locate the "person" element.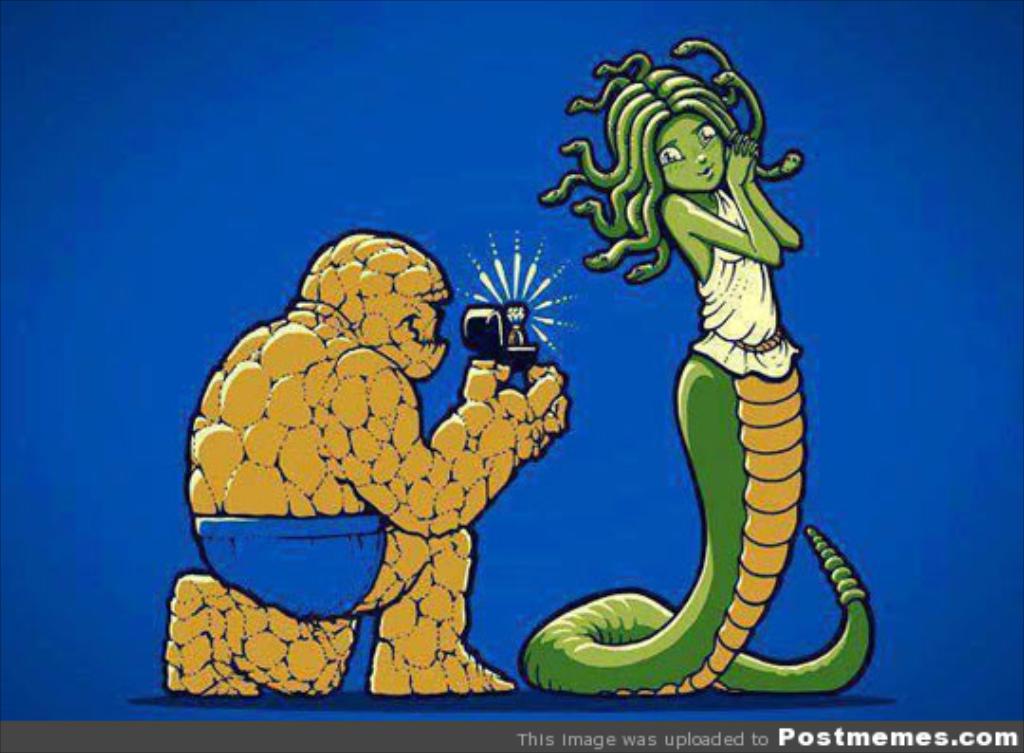
Element bbox: {"x1": 510, "y1": 36, "x2": 880, "y2": 696}.
